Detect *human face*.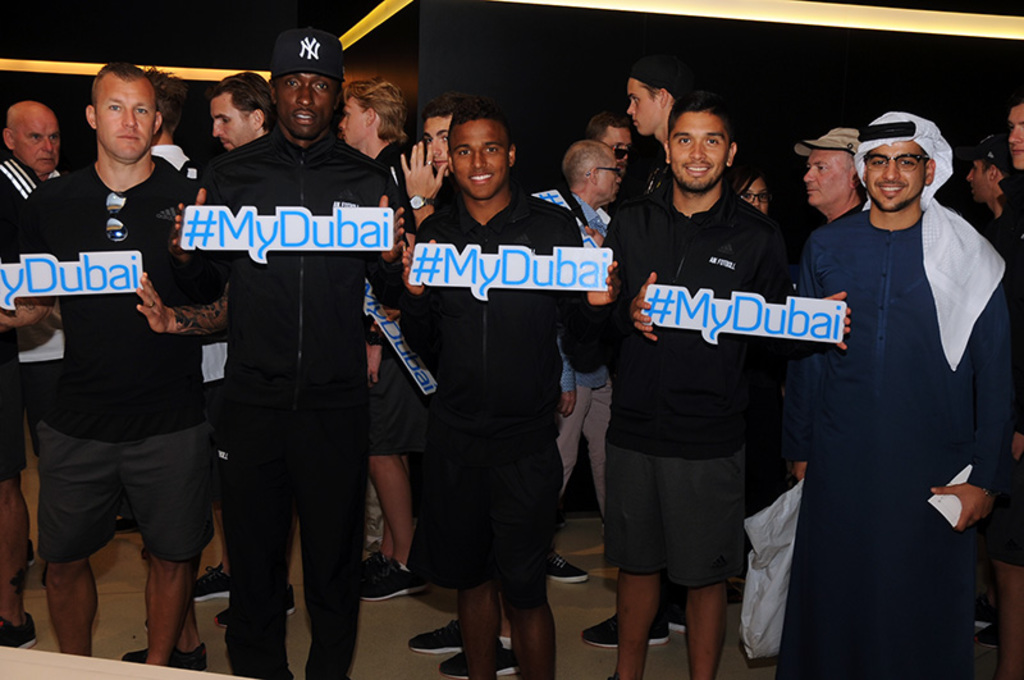
Detected at x1=745, y1=173, x2=772, y2=214.
